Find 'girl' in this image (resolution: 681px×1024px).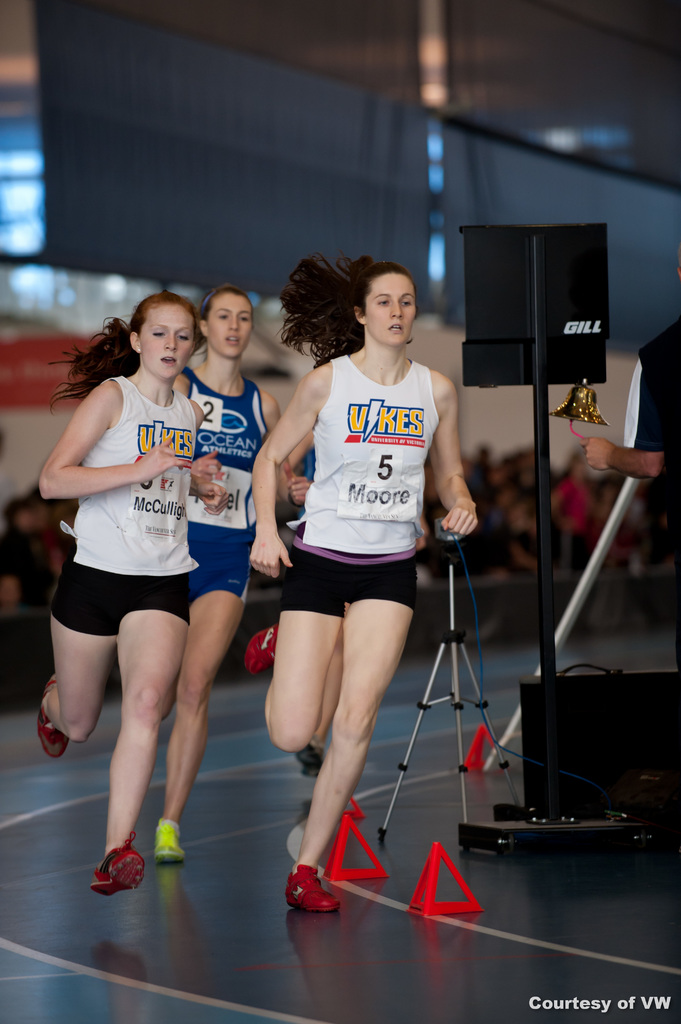
select_region(37, 280, 224, 892).
